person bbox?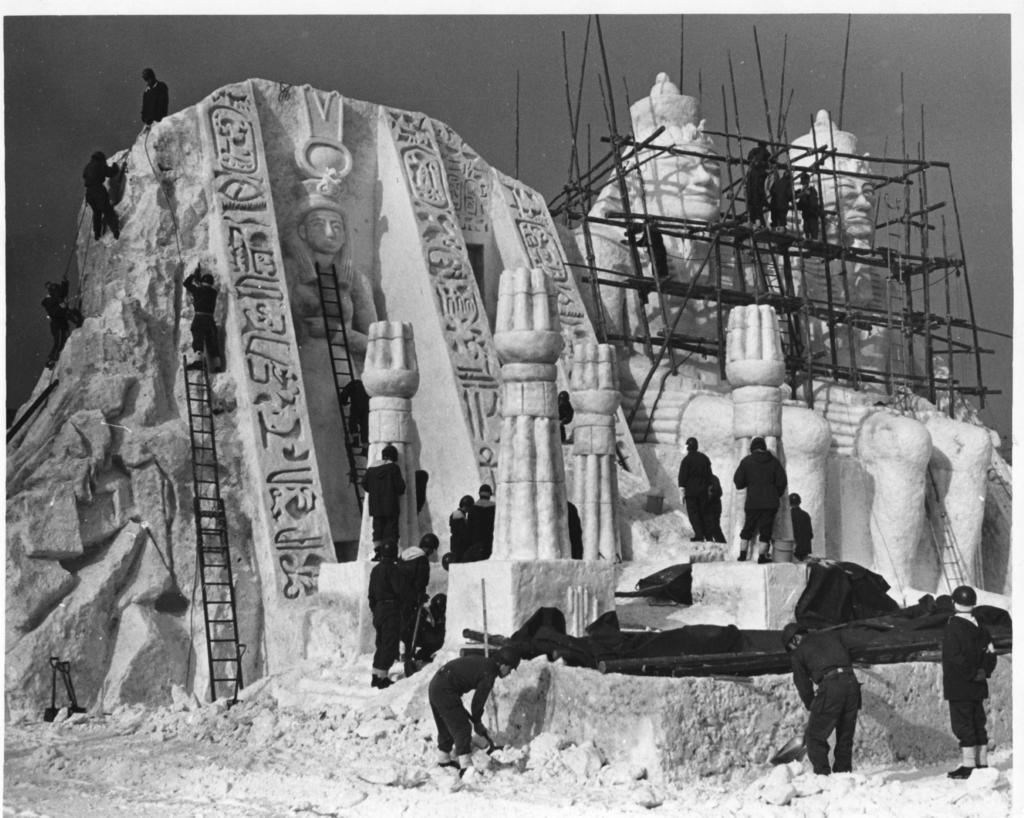
Rect(782, 113, 998, 593)
